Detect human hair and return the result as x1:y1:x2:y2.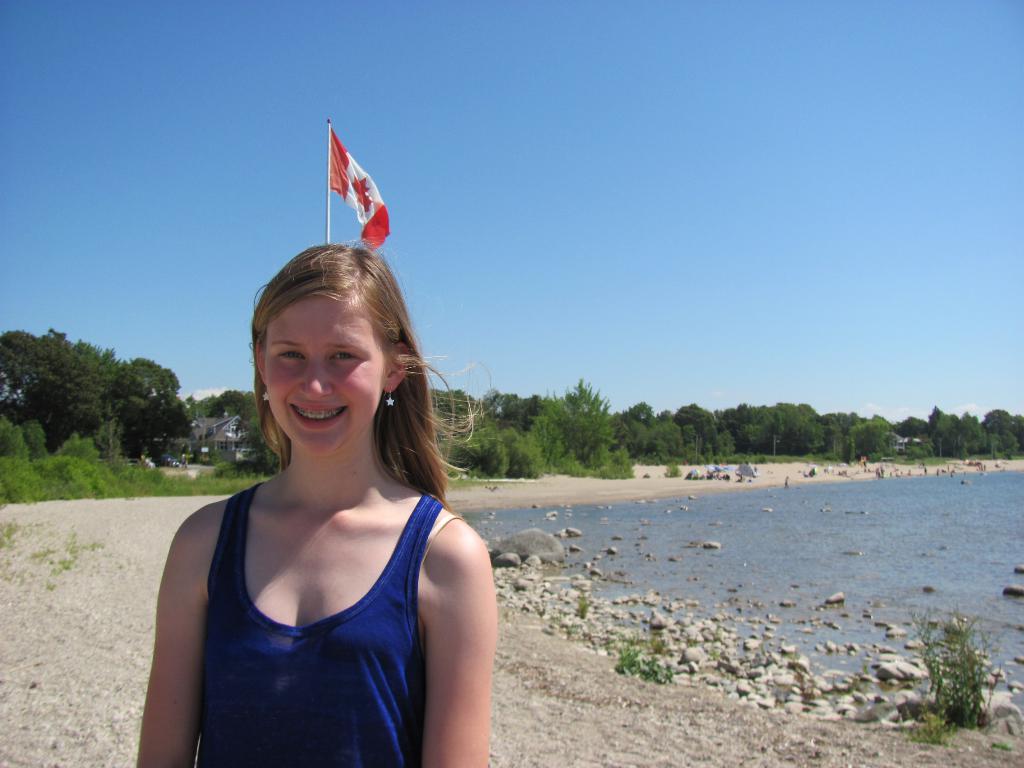
227:227:440:521.
